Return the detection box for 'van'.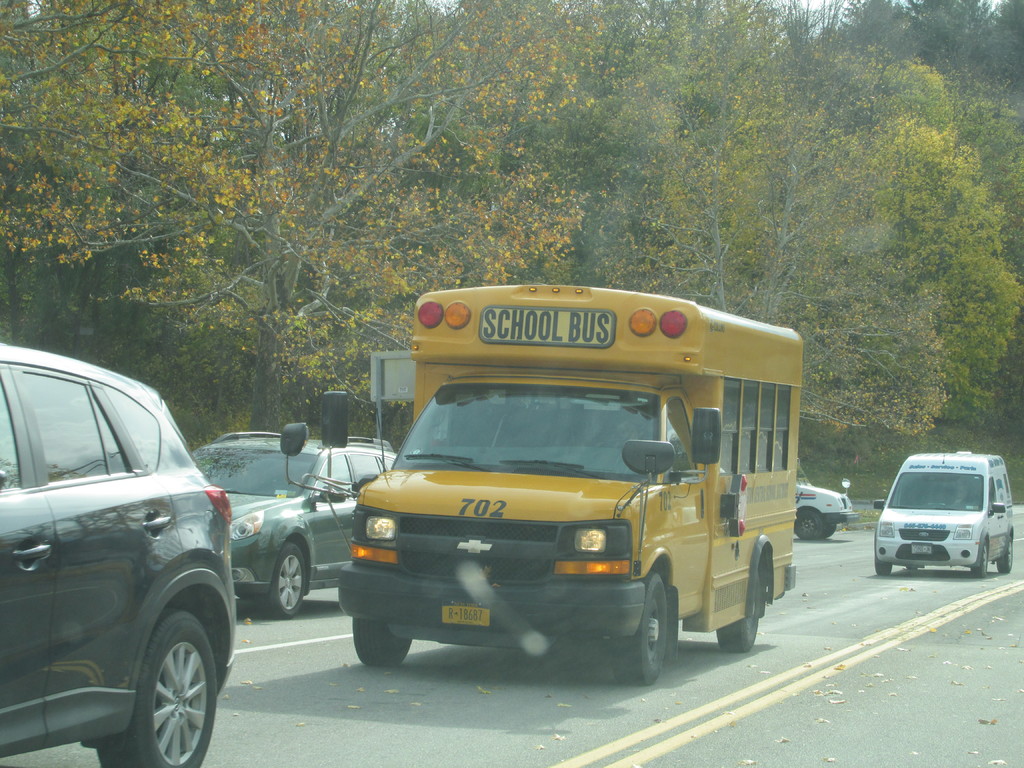
locate(280, 281, 796, 680).
